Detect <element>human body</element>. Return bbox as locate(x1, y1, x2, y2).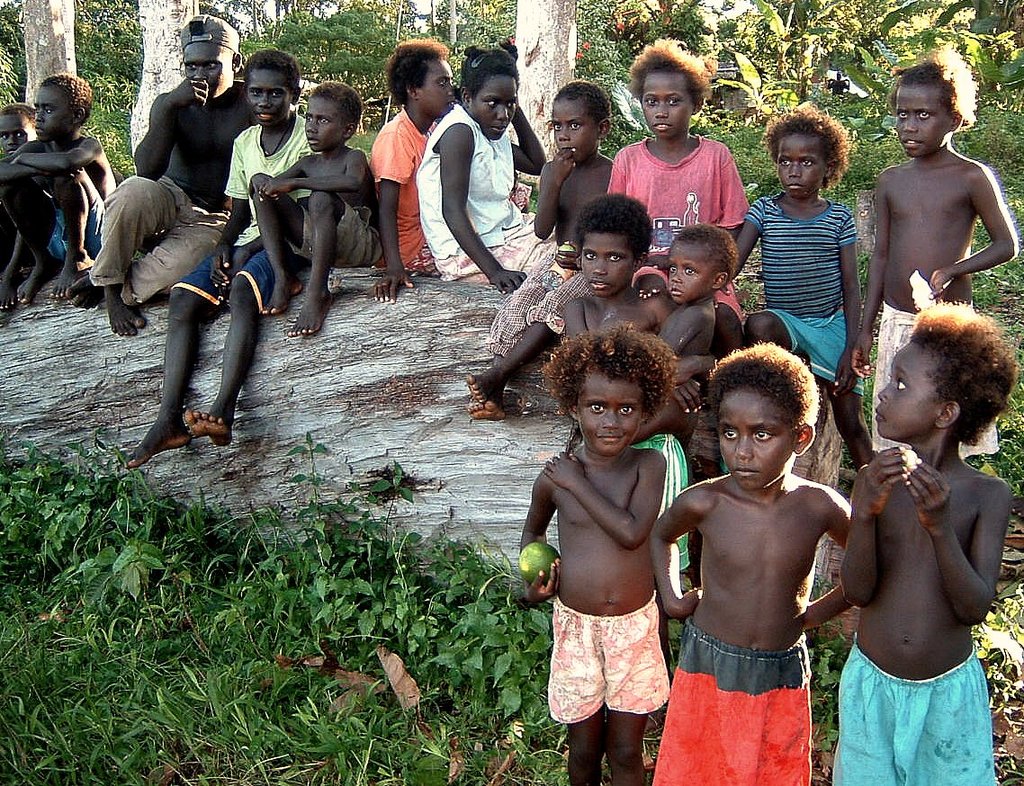
locate(415, 103, 556, 293).
